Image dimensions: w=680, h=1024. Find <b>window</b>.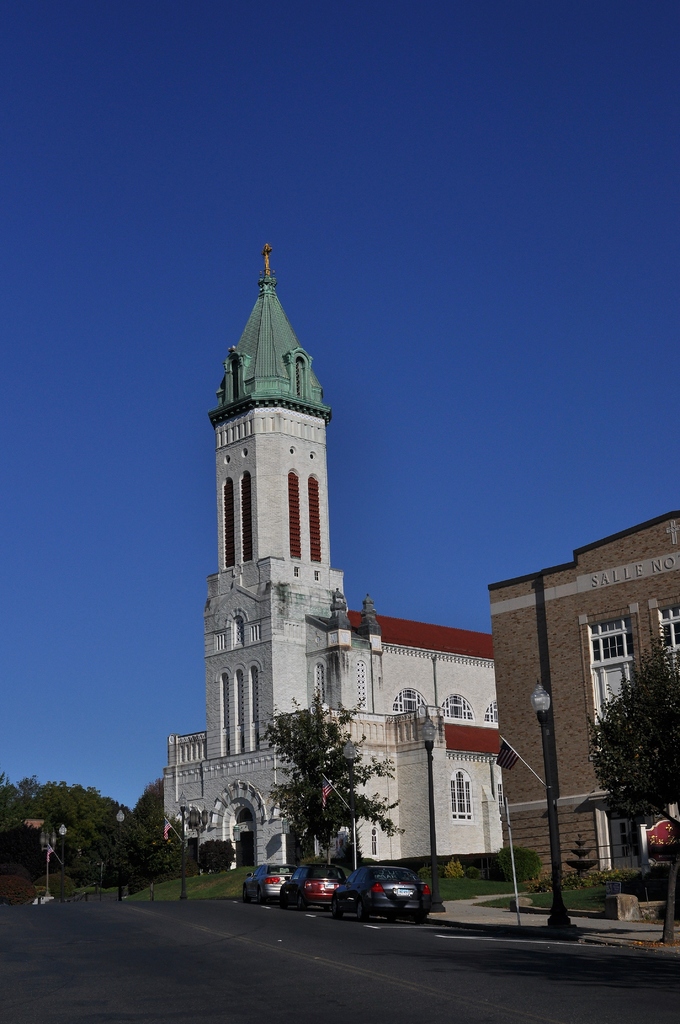
x1=645, y1=601, x2=679, y2=645.
